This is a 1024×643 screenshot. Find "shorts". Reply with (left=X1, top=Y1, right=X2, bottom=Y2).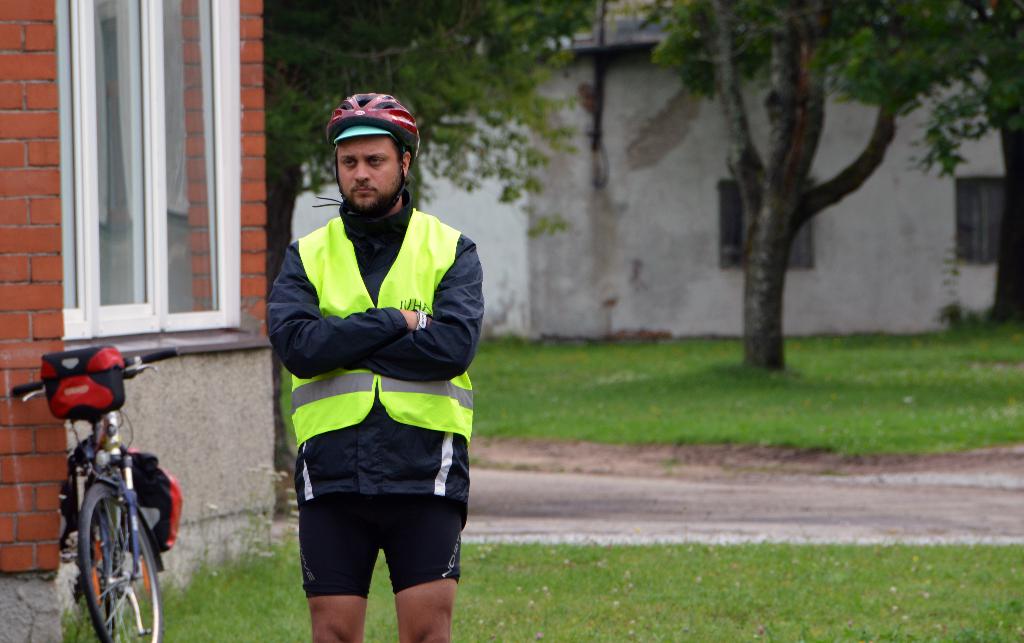
(left=298, top=494, right=462, bottom=599).
